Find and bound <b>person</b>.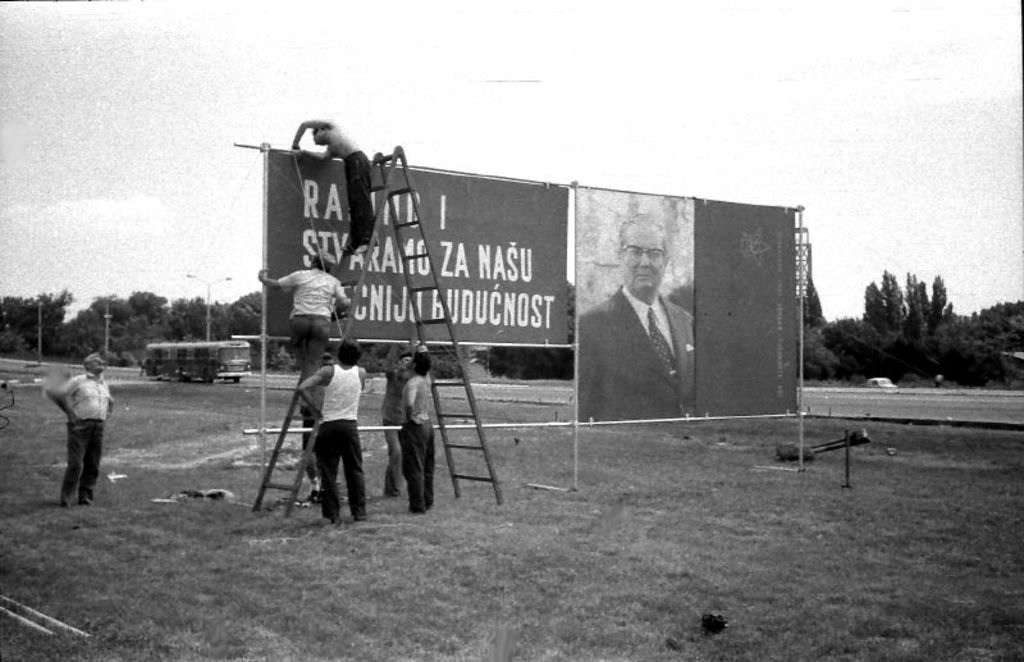
Bound: [left=577, top=211, right=695, bottom=421].
